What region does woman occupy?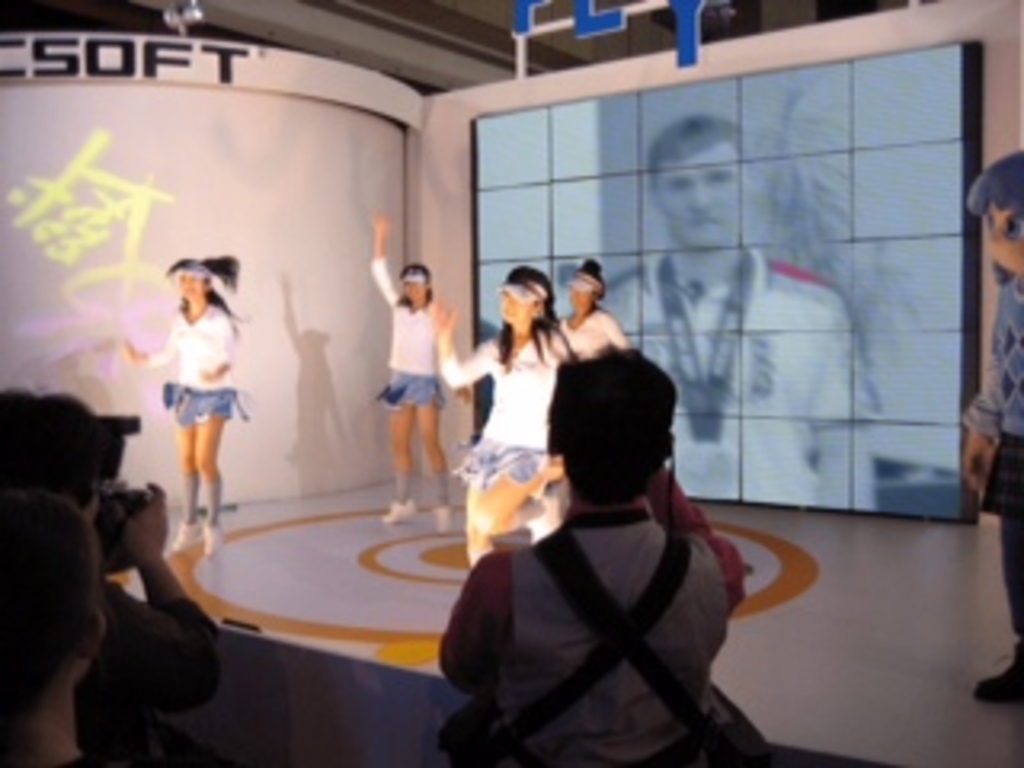
rect(557, 243, 630, 365).
